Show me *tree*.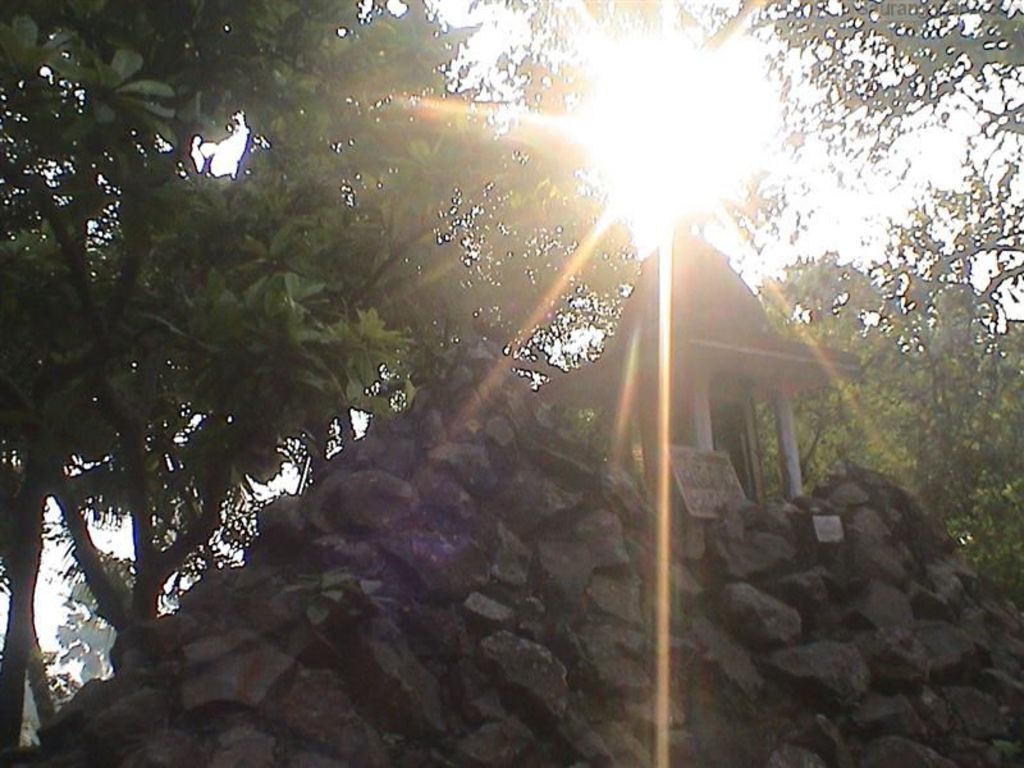
*tree* is here: region(78, 0, 602, 708).
